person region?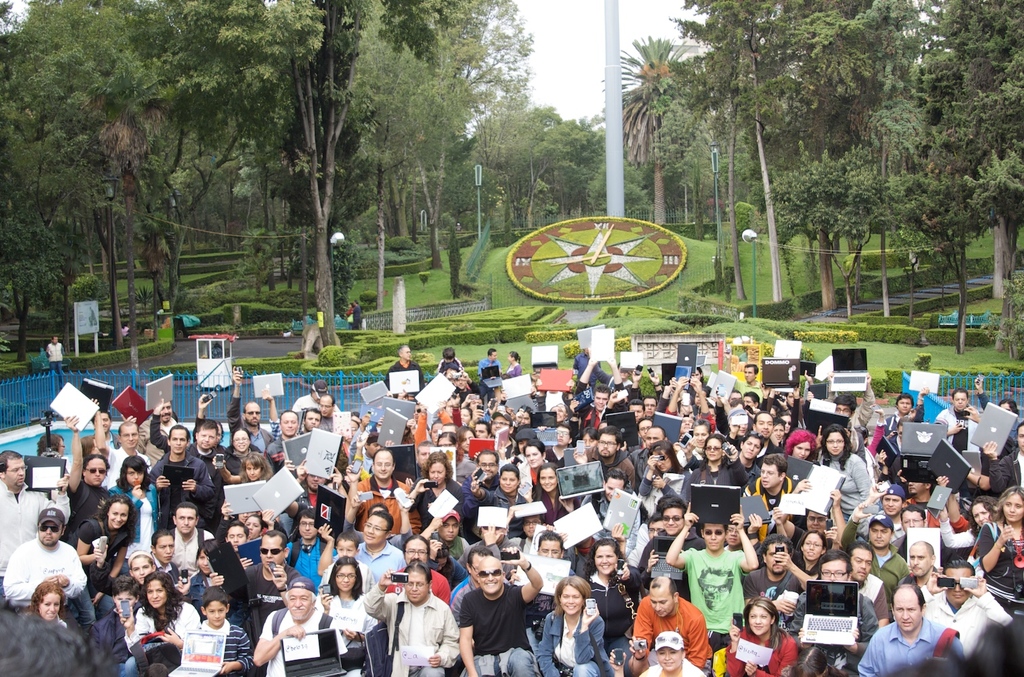
<box>545,571,608,675</box>
